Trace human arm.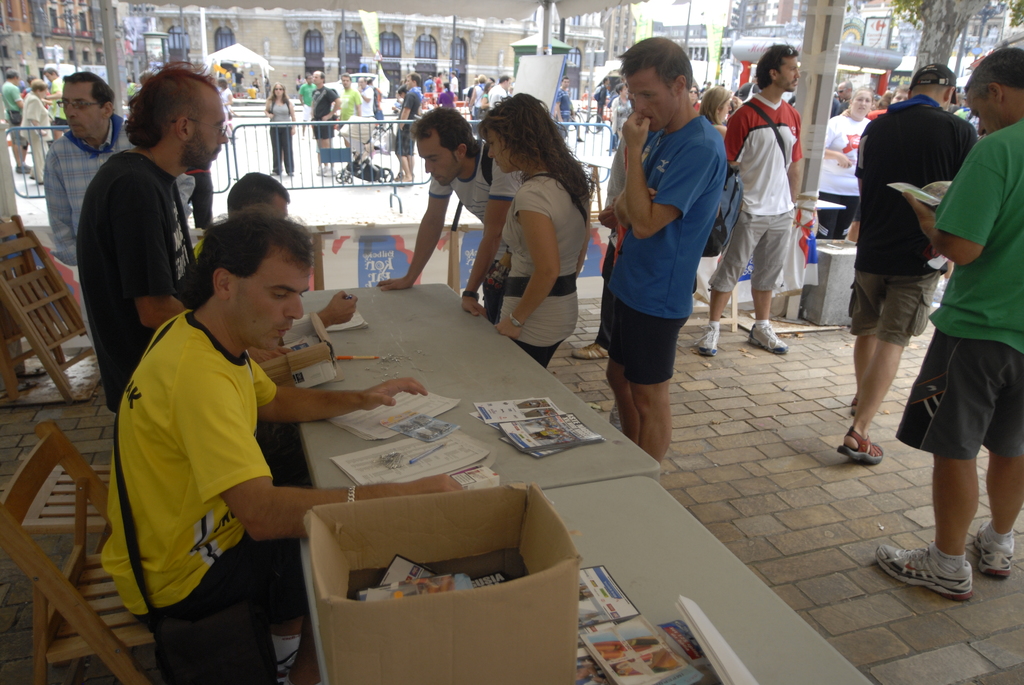
Traced to detection(555, 86, 564, 120).
